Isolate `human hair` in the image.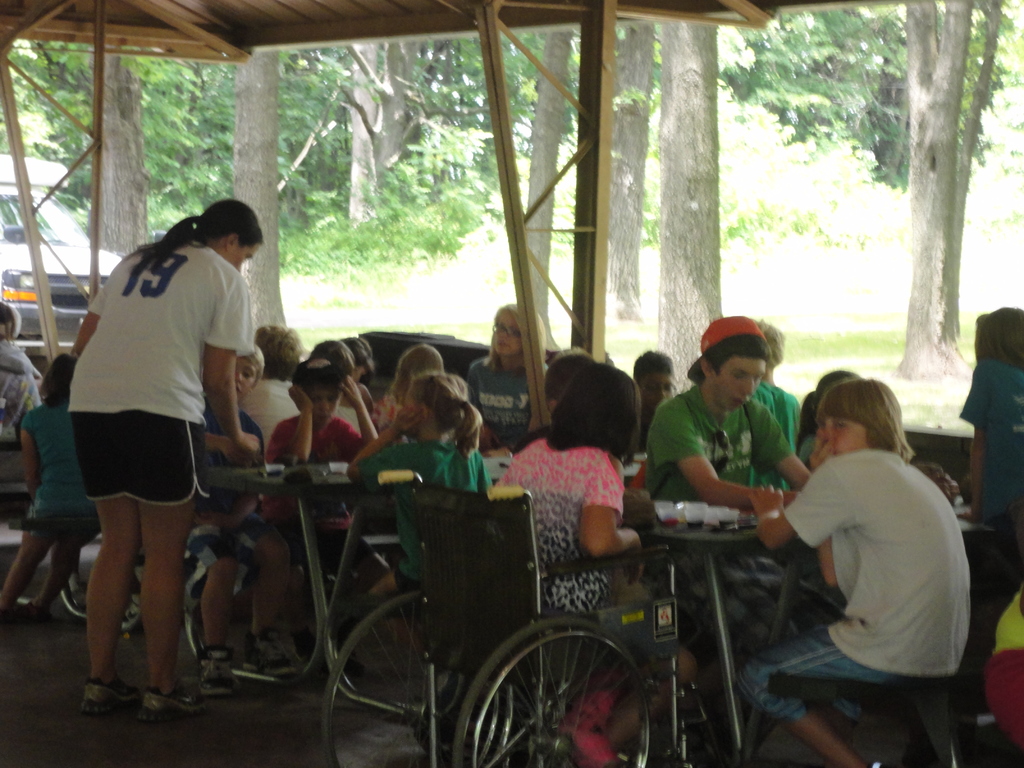
Isolated region: box(36, 352, 80, 410).
